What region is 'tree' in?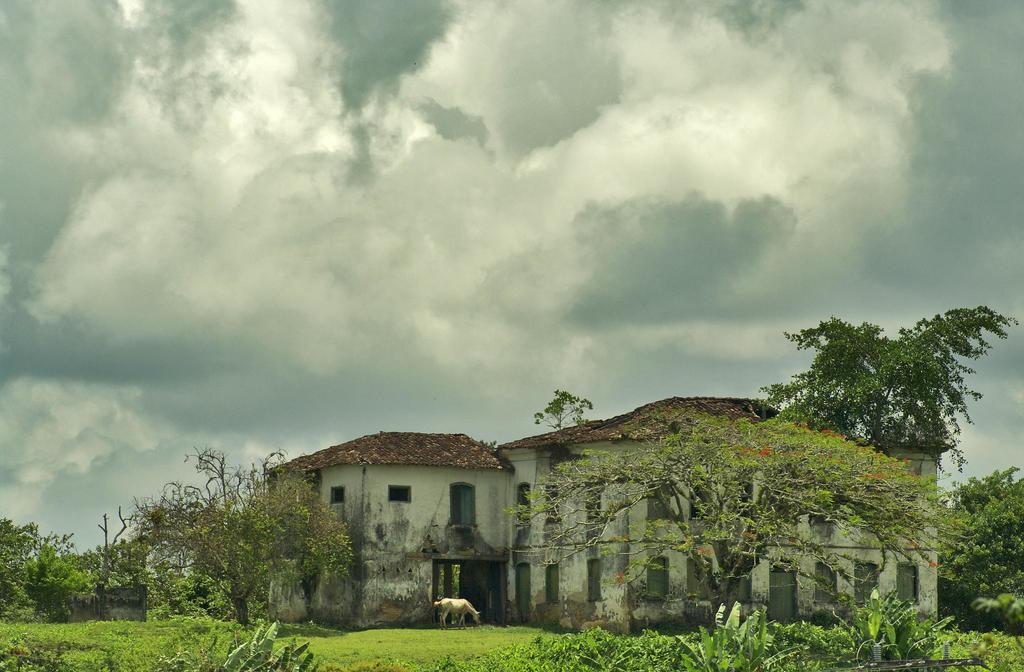
<bbox>932, 466, 1023, 631</bbox>.
